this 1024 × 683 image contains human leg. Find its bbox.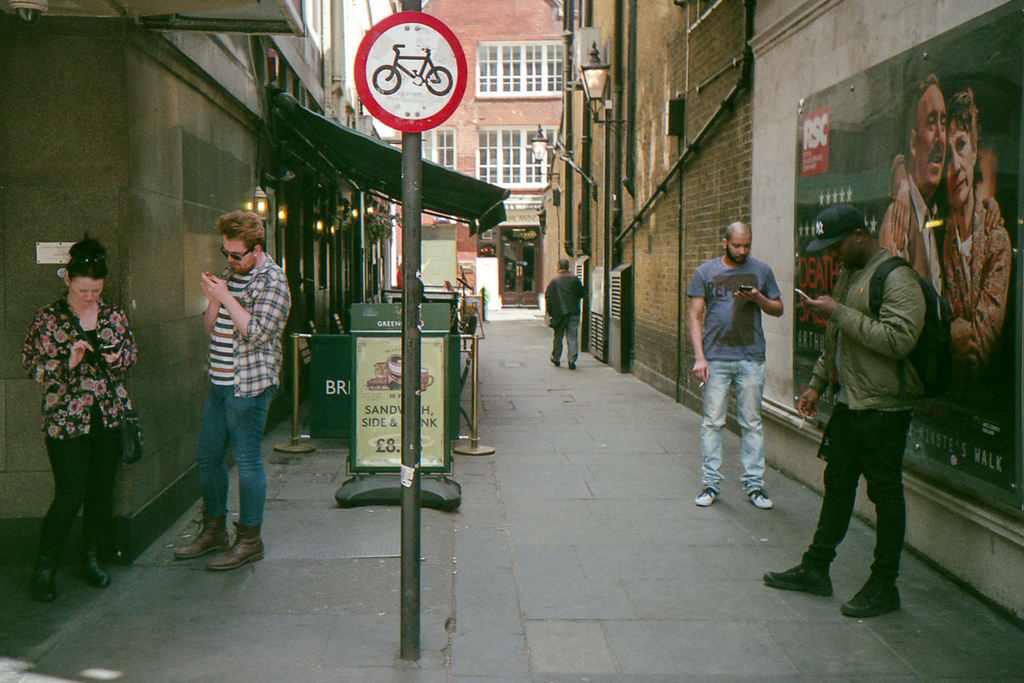
(844, 414, 912, 618).
